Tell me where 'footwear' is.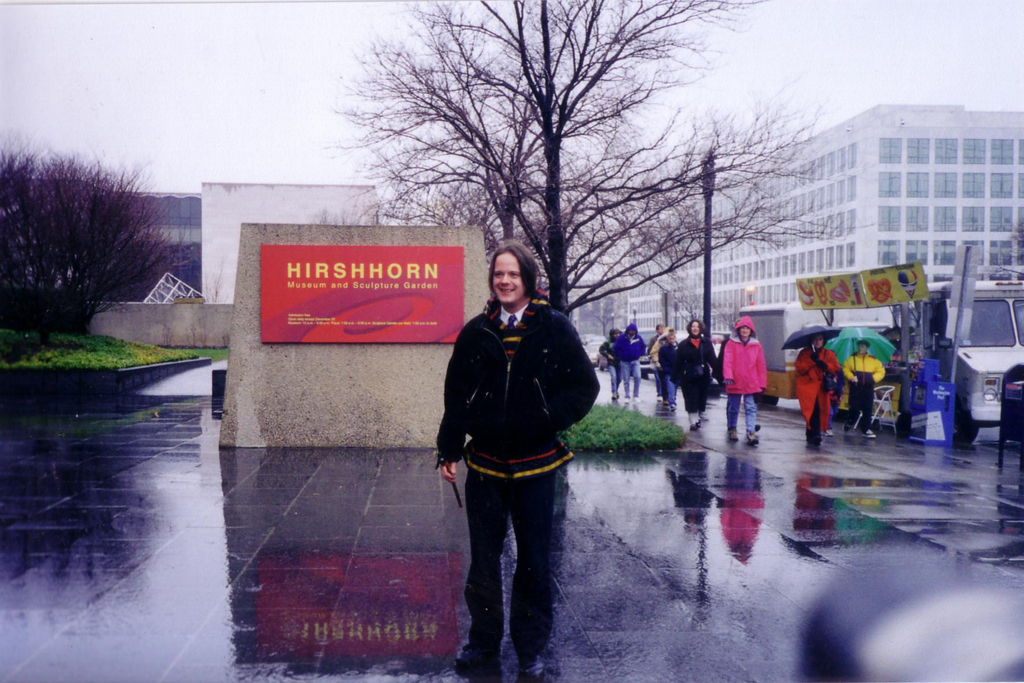
'footwear' is at BBox(743, 431, 761, 446).
